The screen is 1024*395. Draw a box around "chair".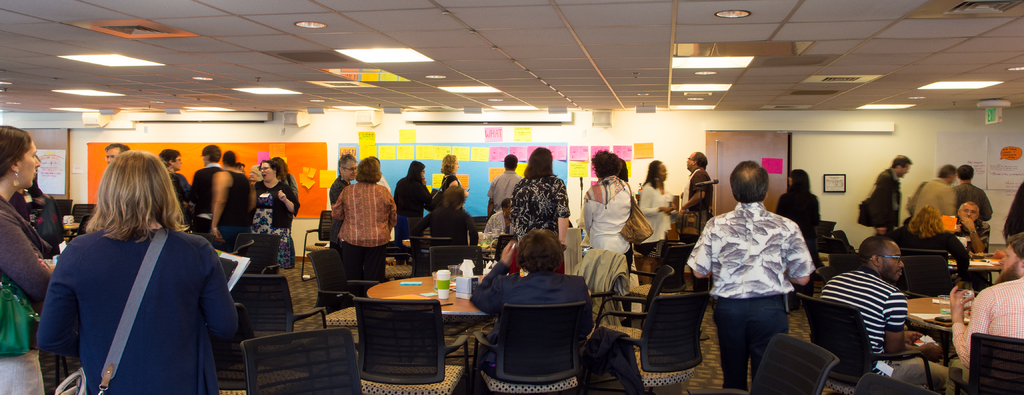
965:263:1001:289.
